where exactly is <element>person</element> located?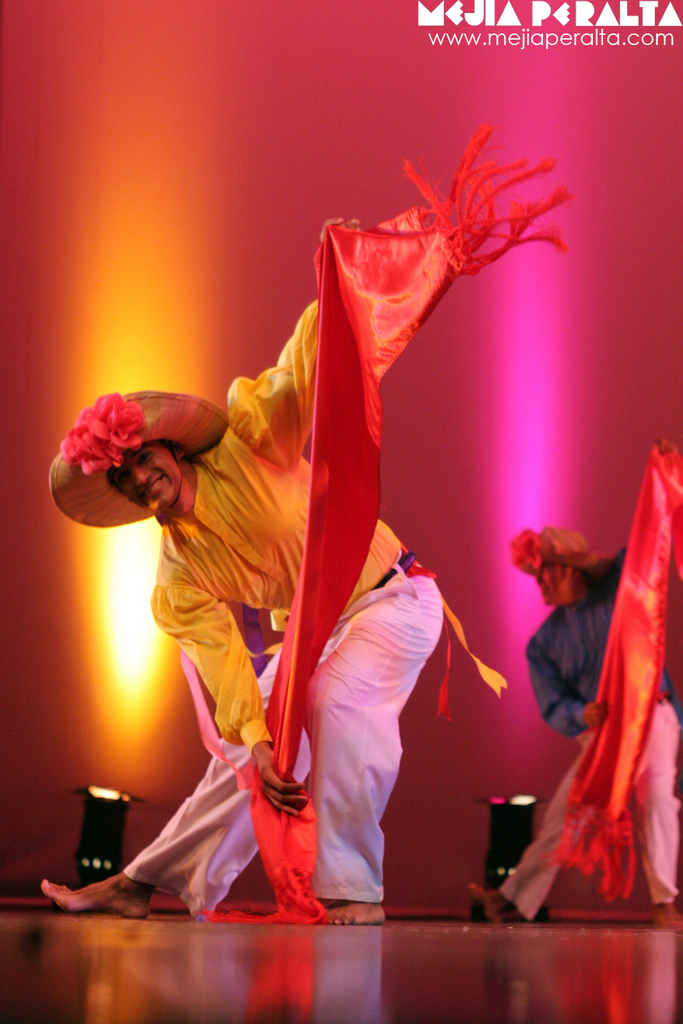
Its bounding box is (501, 493, 669, 937).
